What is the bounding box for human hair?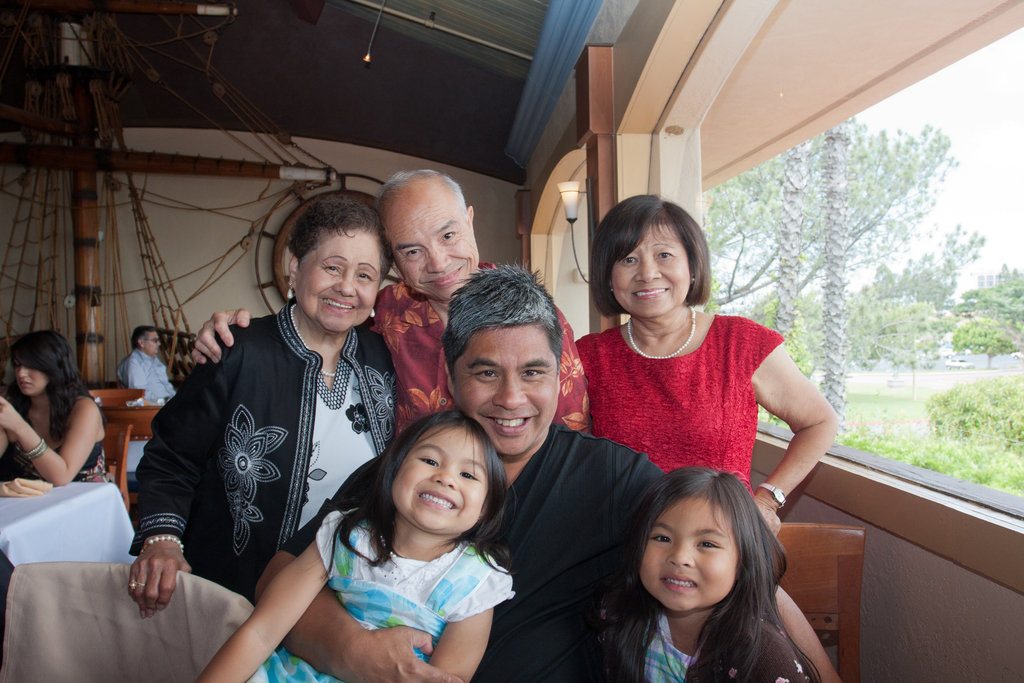
box(591, 196, 717, 340).
